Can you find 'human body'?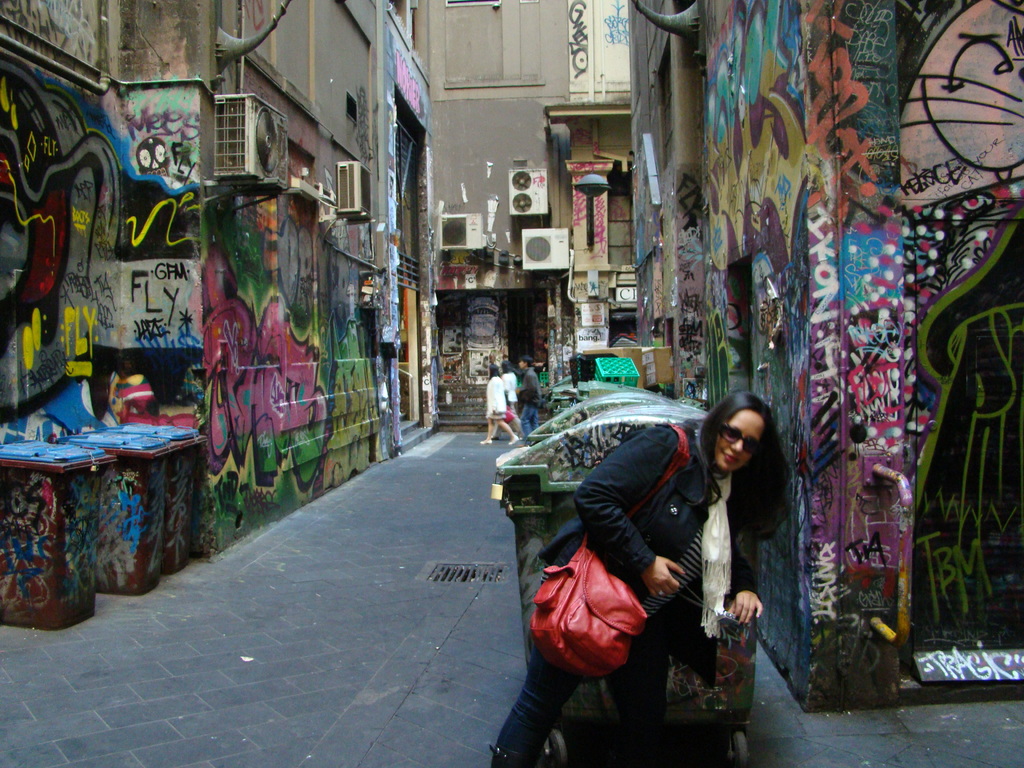
Yes, bounding box: box=[501, 361, 517, 430].
